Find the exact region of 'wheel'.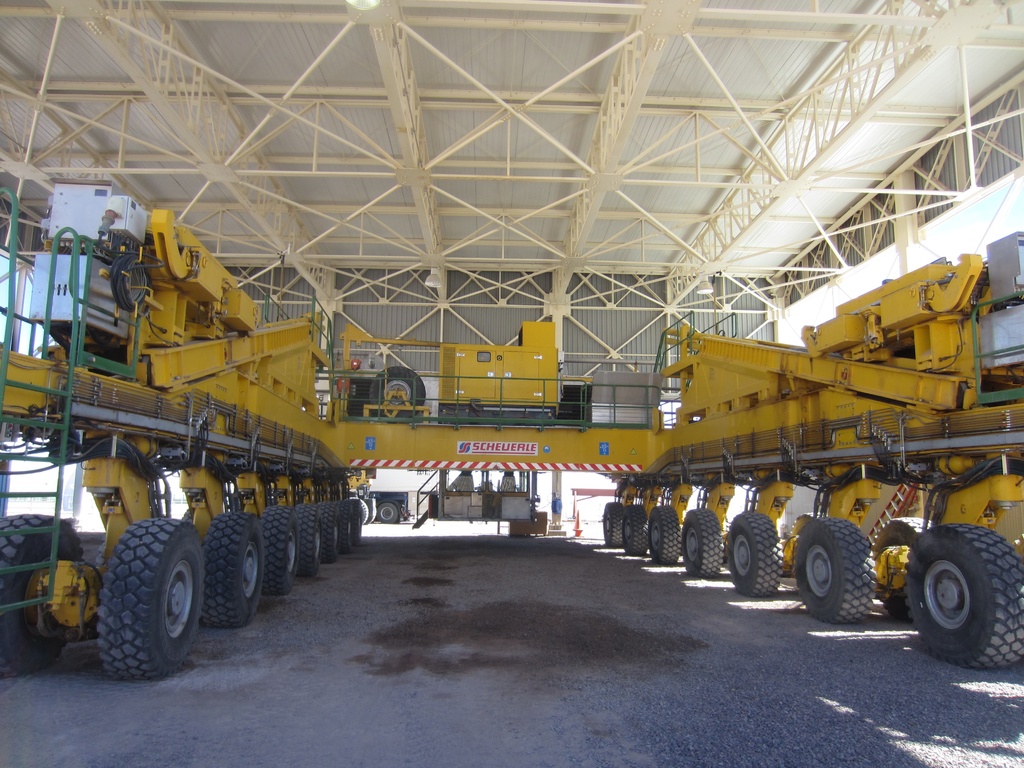
Exact region: 263, 505, 307, 595.
